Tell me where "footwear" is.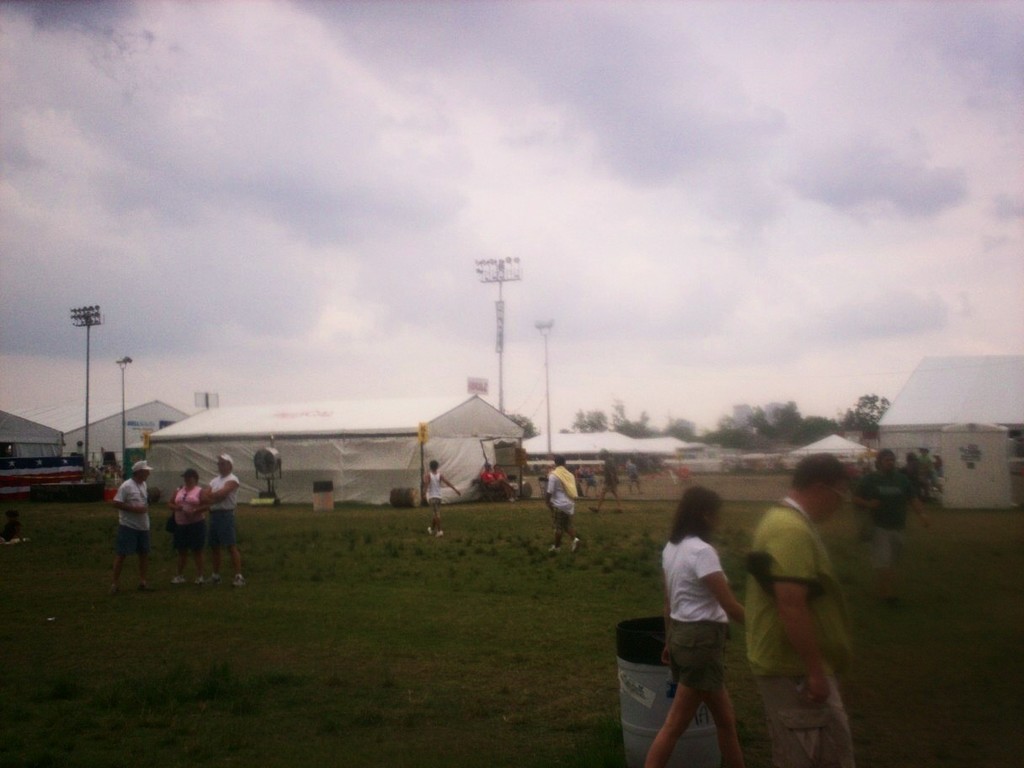
"footwear" is at detection(210, 573, 220, 582).
